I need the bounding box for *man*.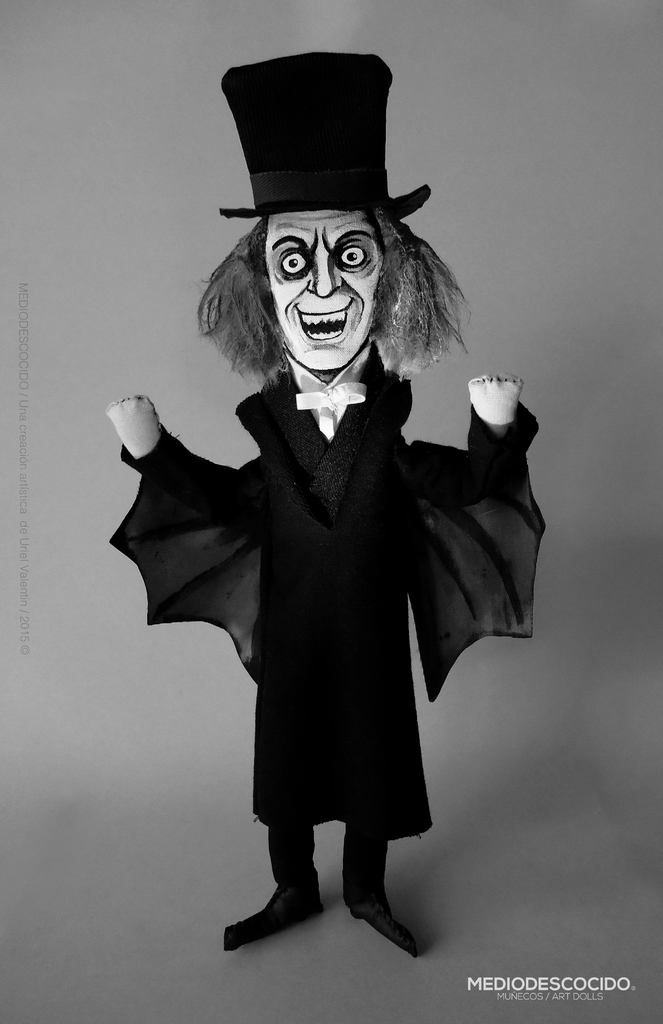
Here it is: (102, 47, 551, 968).
